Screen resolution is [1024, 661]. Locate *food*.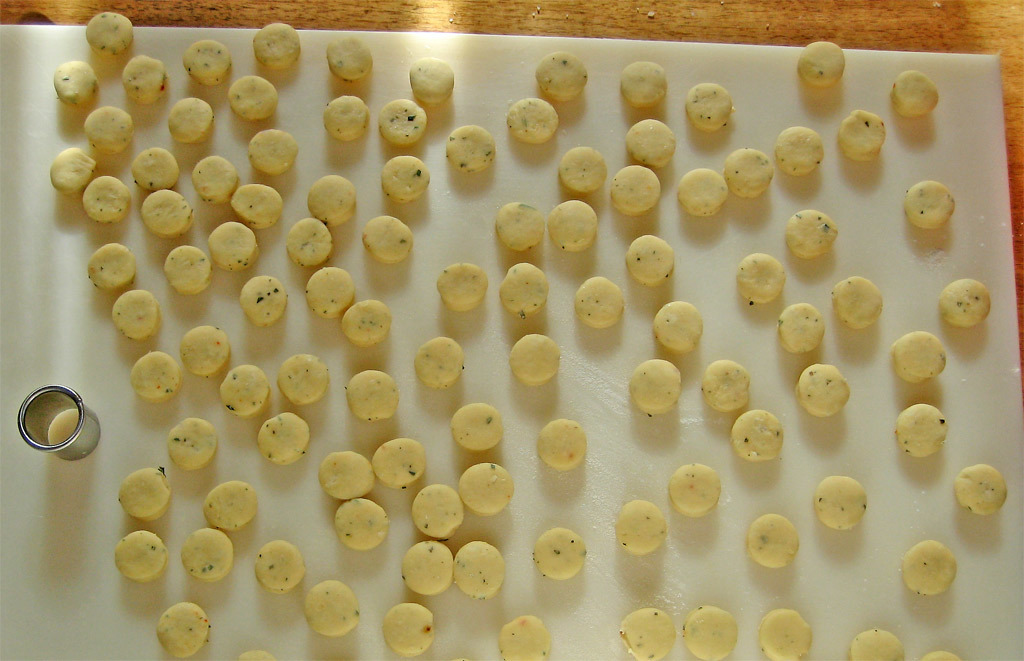
[203,478,259,536].
